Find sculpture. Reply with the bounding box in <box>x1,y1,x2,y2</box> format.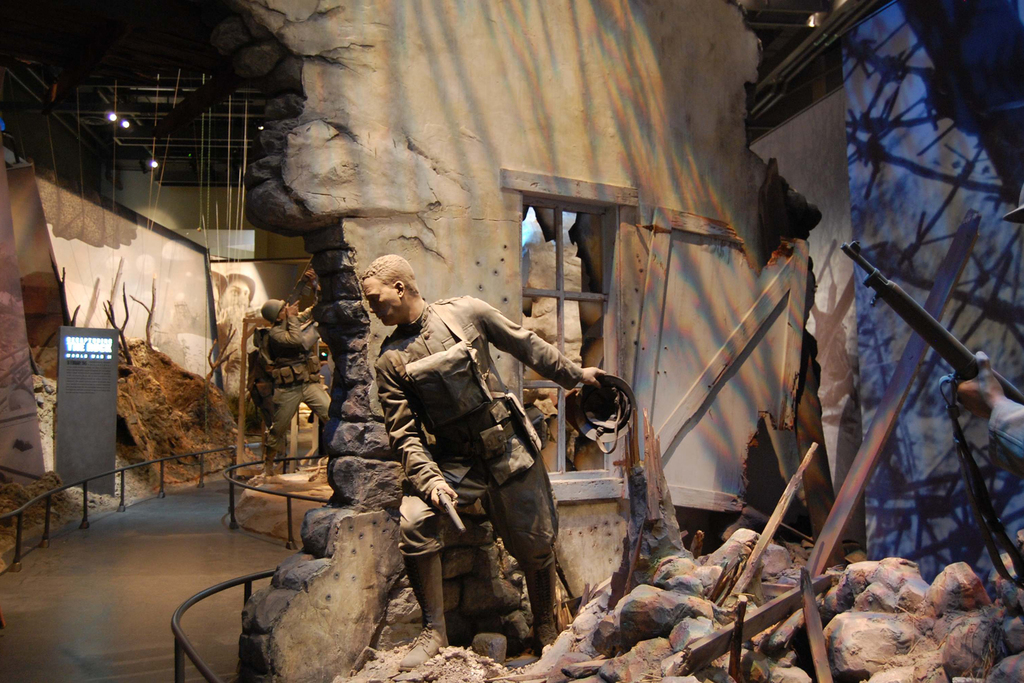
<box>243,293,328,477</box>.
